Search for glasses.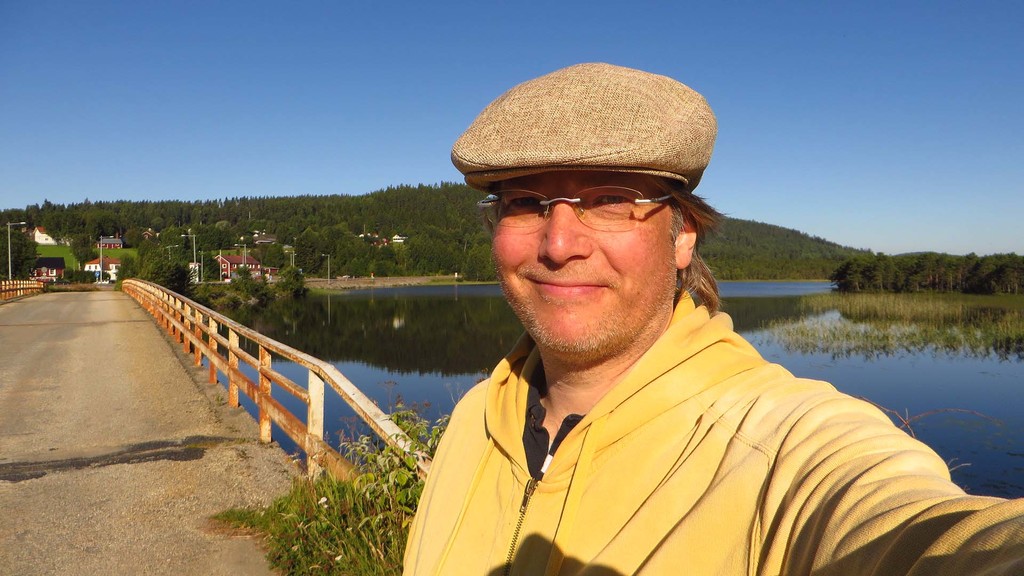
Found at box(477, 188, 678, 230).
